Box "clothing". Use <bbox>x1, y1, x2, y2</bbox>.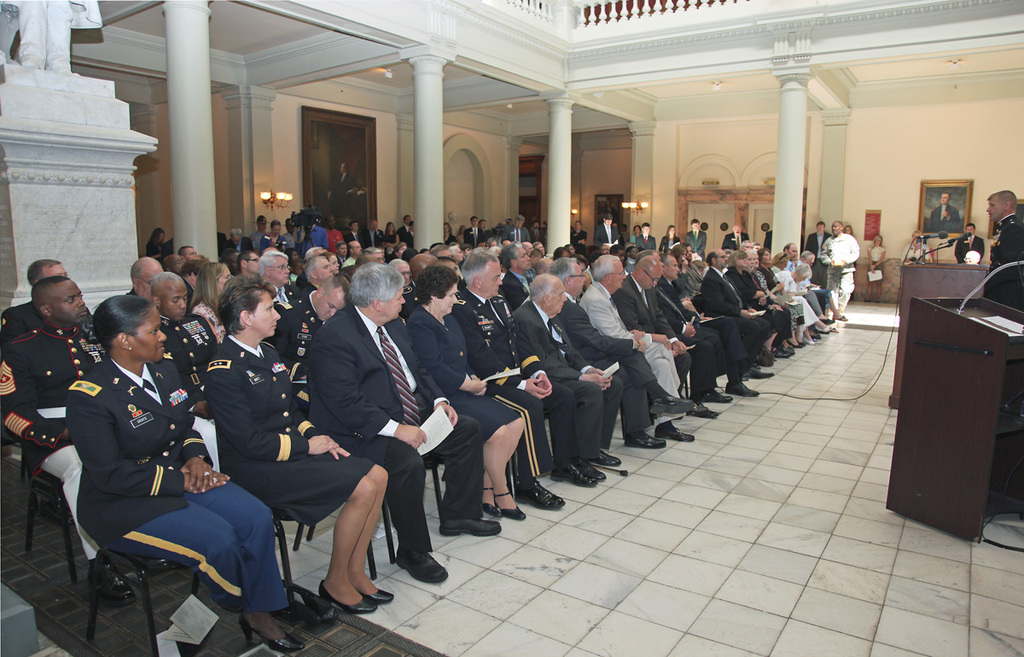
<bbox>65, 352, 290, 624</bbox>.
